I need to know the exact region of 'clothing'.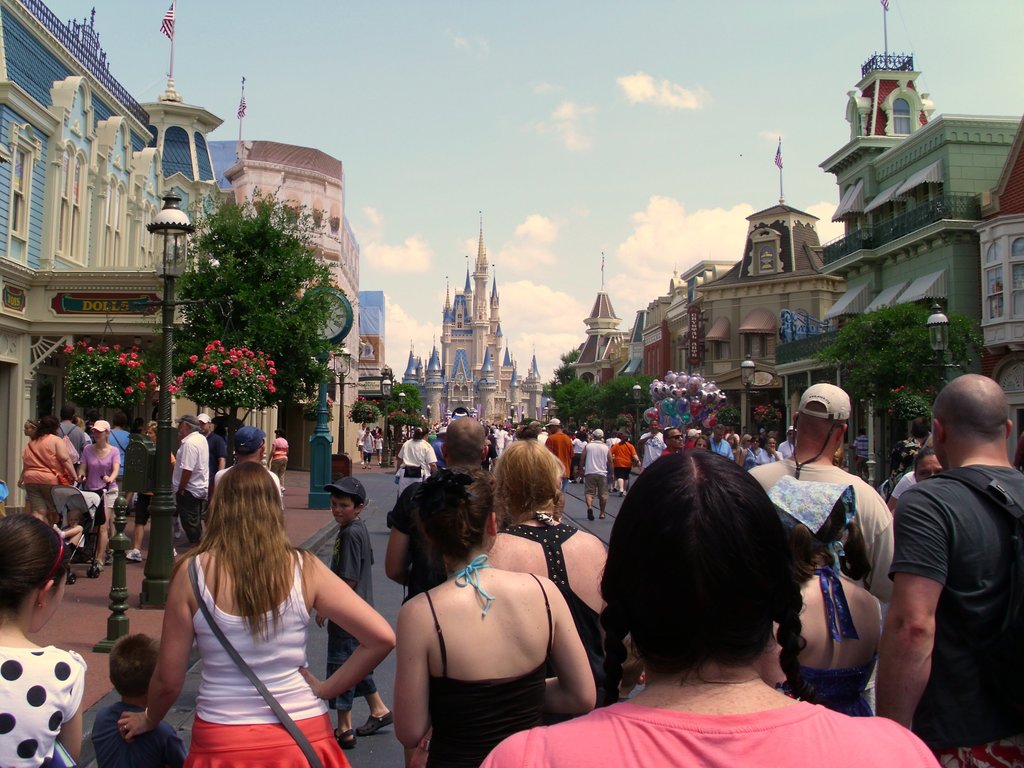
Region: crop(170, 429, 208, 500).
